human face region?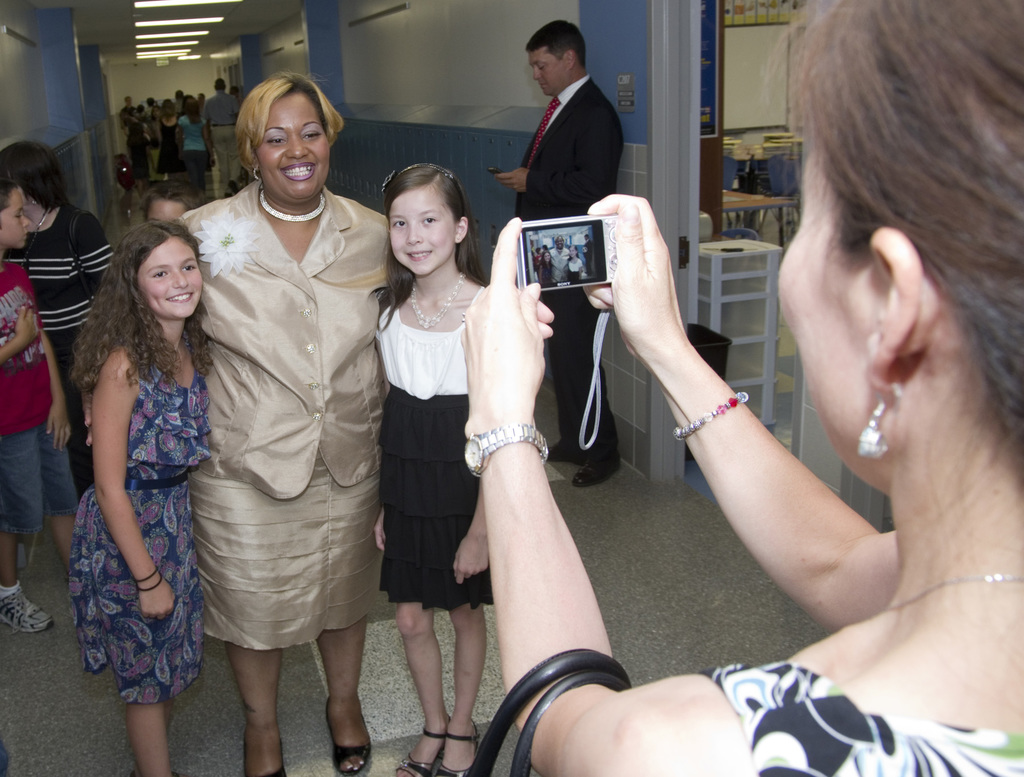
bbox=(253, 92, 333, 200)
